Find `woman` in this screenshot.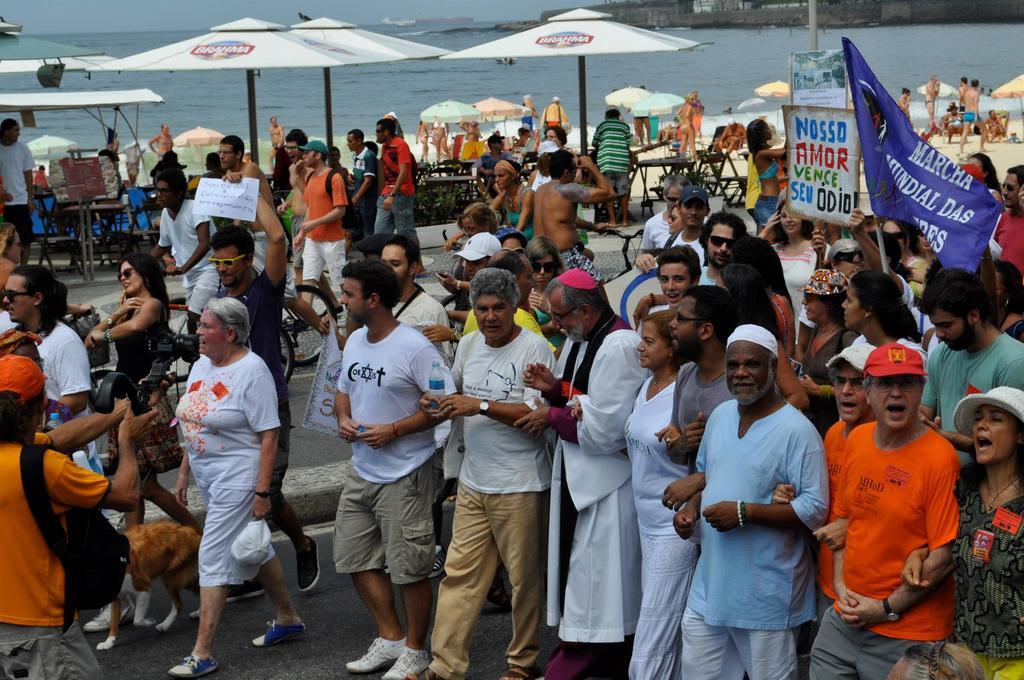
The bounding box for `woman` is (477,153,535,245).
